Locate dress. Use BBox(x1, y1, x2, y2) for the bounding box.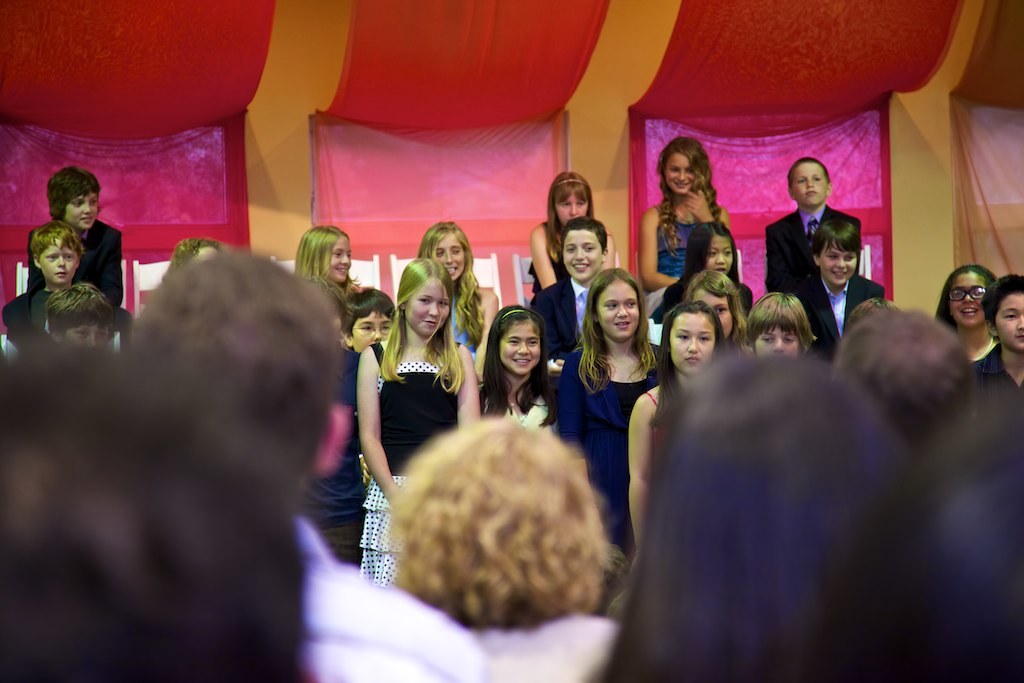
BBox(360, 338, 467, 580).
